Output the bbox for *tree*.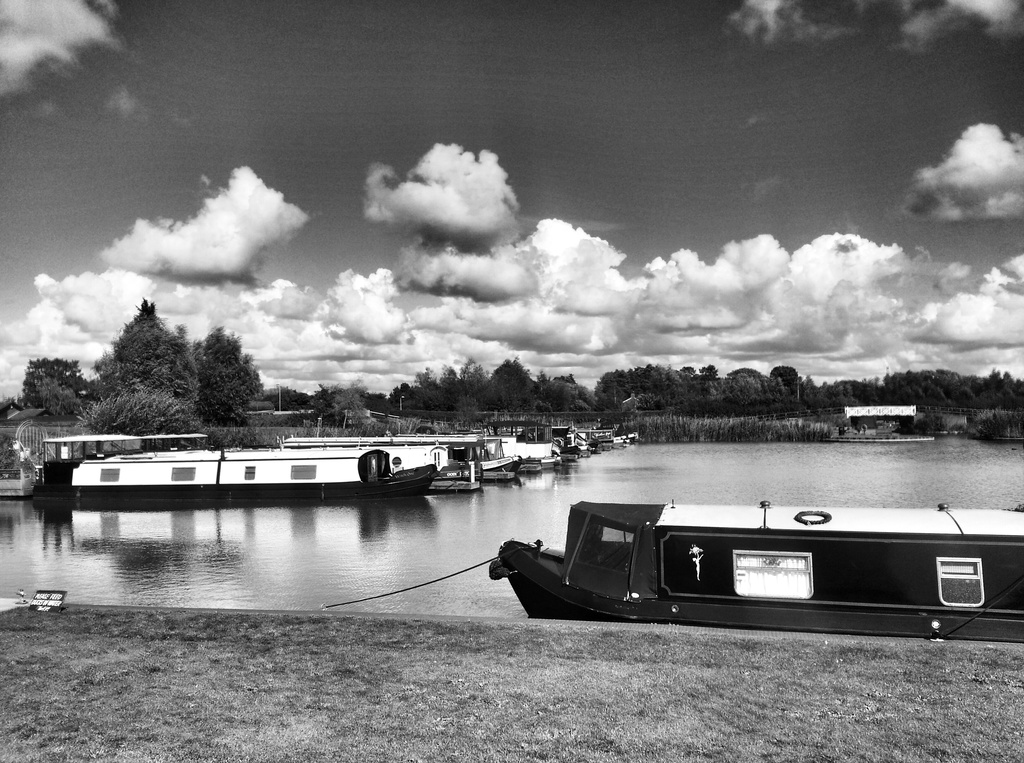
x1=699, y1=361, x2=721, y2=386.
